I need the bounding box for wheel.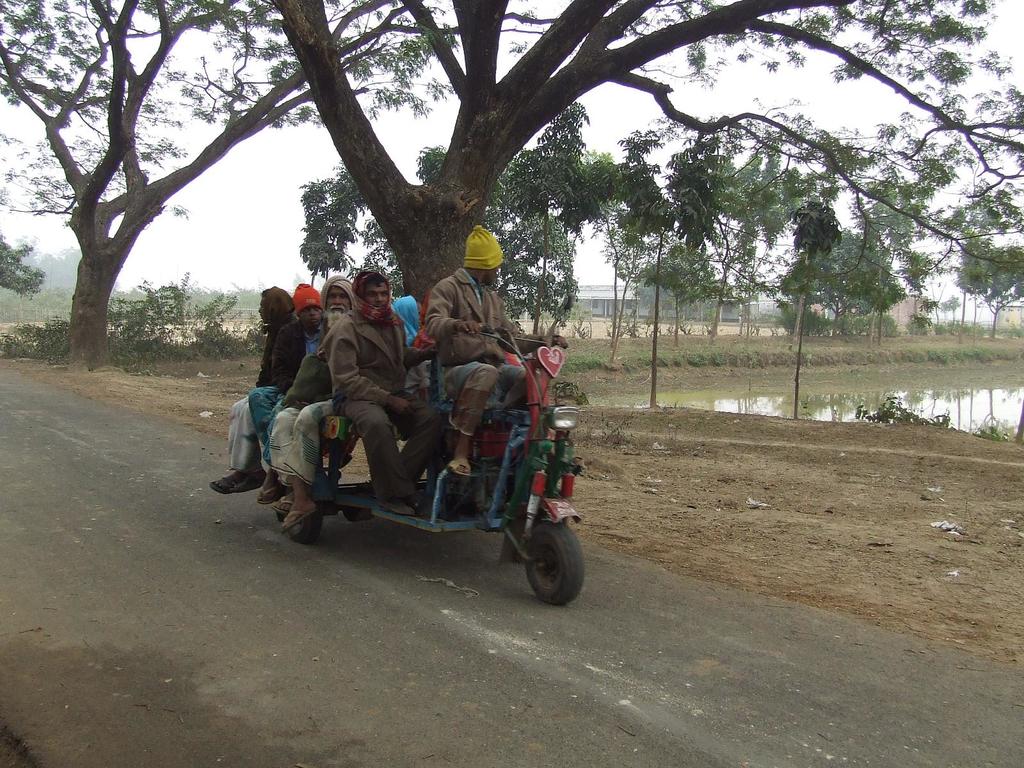
Here it is: x1=278, y1=482, x2=330, y2=544.
